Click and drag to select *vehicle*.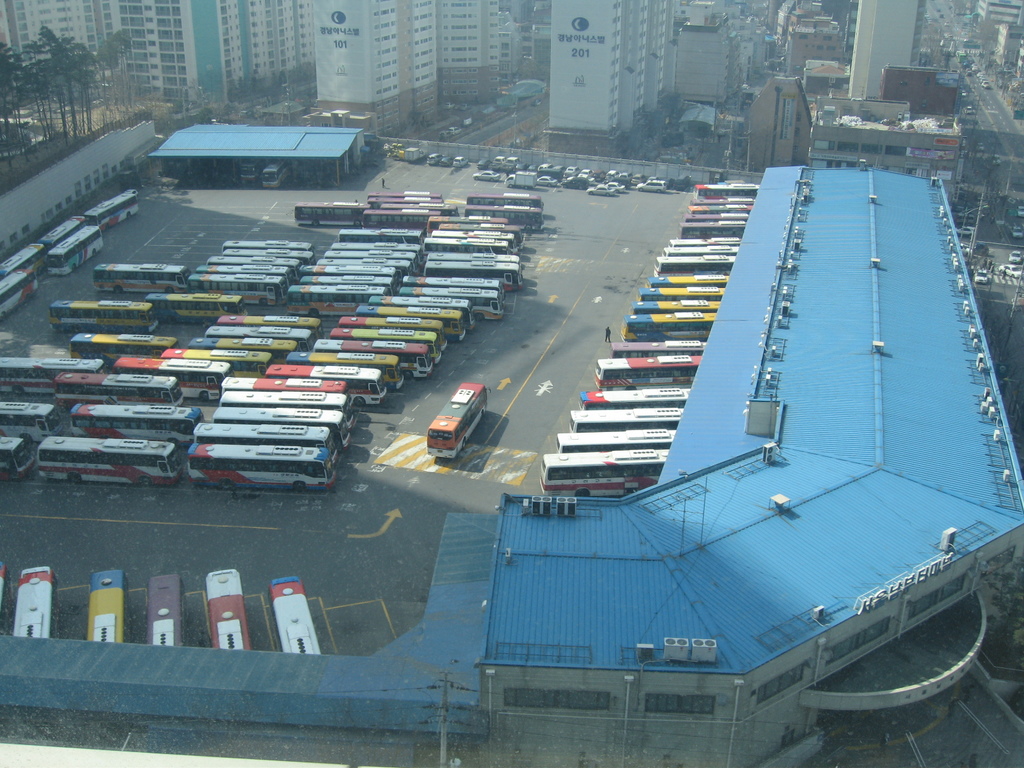
Selection: [x1=647, y1=274, x2=730, y2=290].
